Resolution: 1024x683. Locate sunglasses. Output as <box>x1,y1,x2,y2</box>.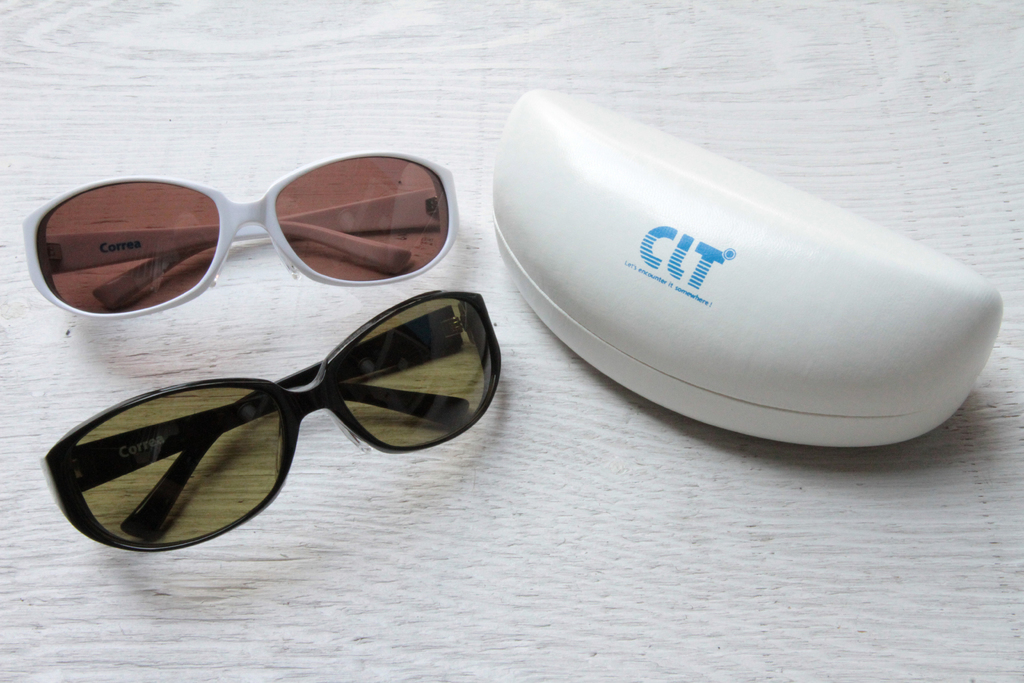
<box>20,147,459,319</box>.
